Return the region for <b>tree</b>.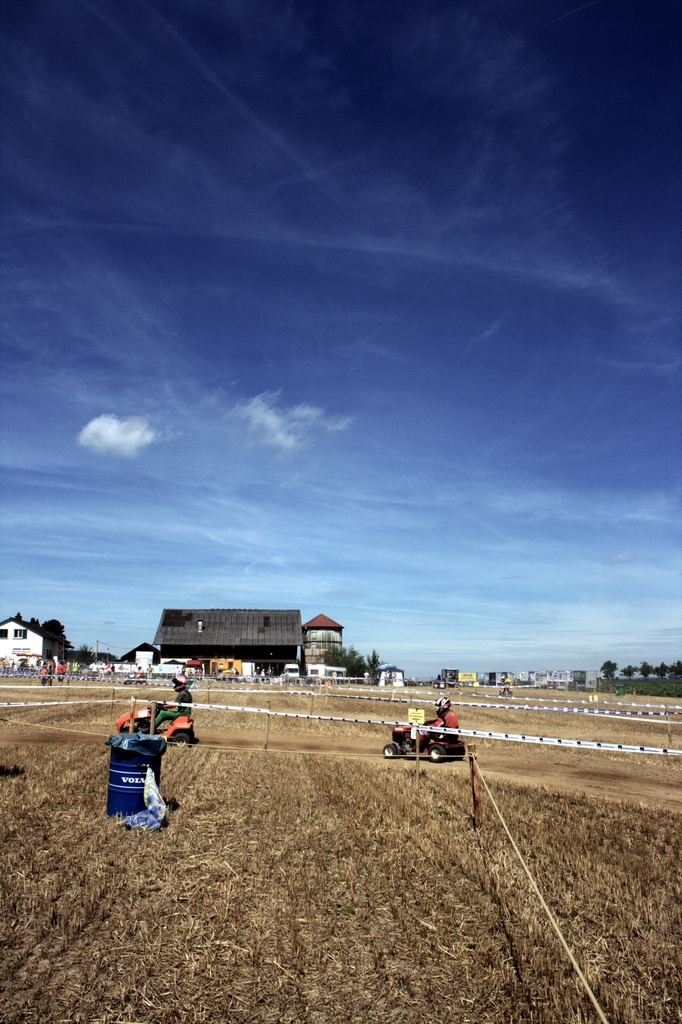
<box>77,643,93,668</box>.
